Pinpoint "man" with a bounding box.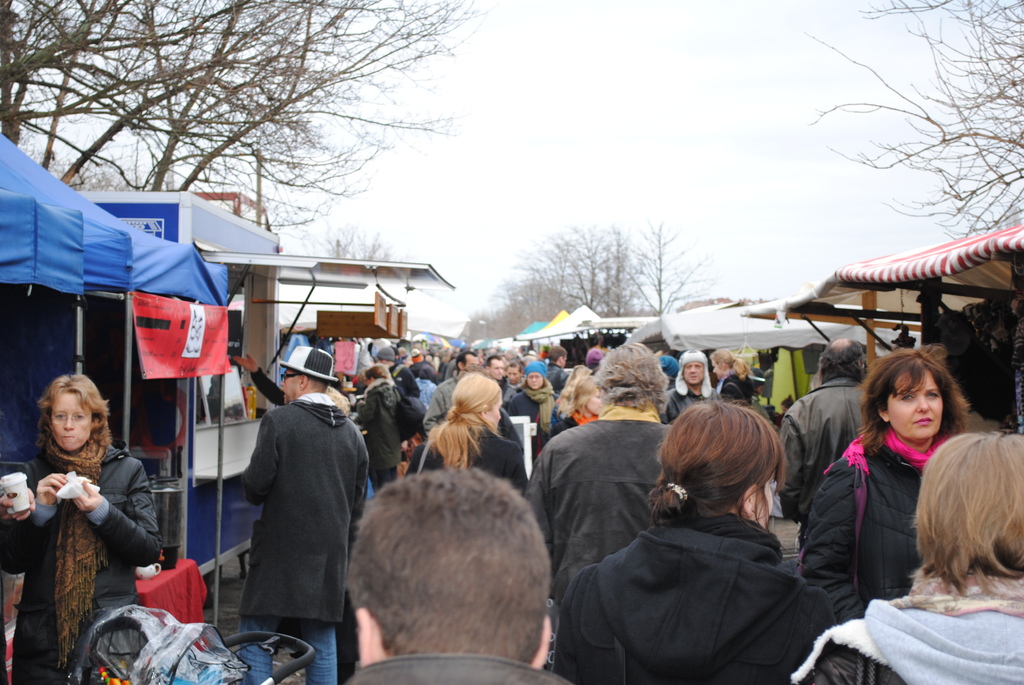
<box>545,347,570,392</box>.
